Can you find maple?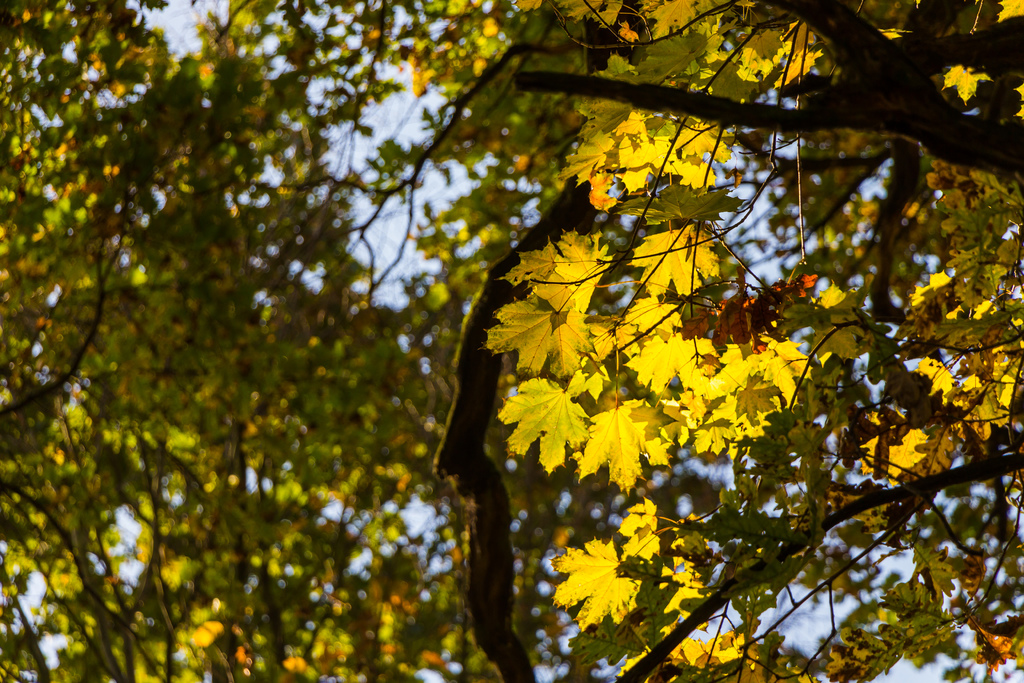
Yes, bounding box: {"left": 7, "top": 0, "right": 1017, "bottom": 682}.
